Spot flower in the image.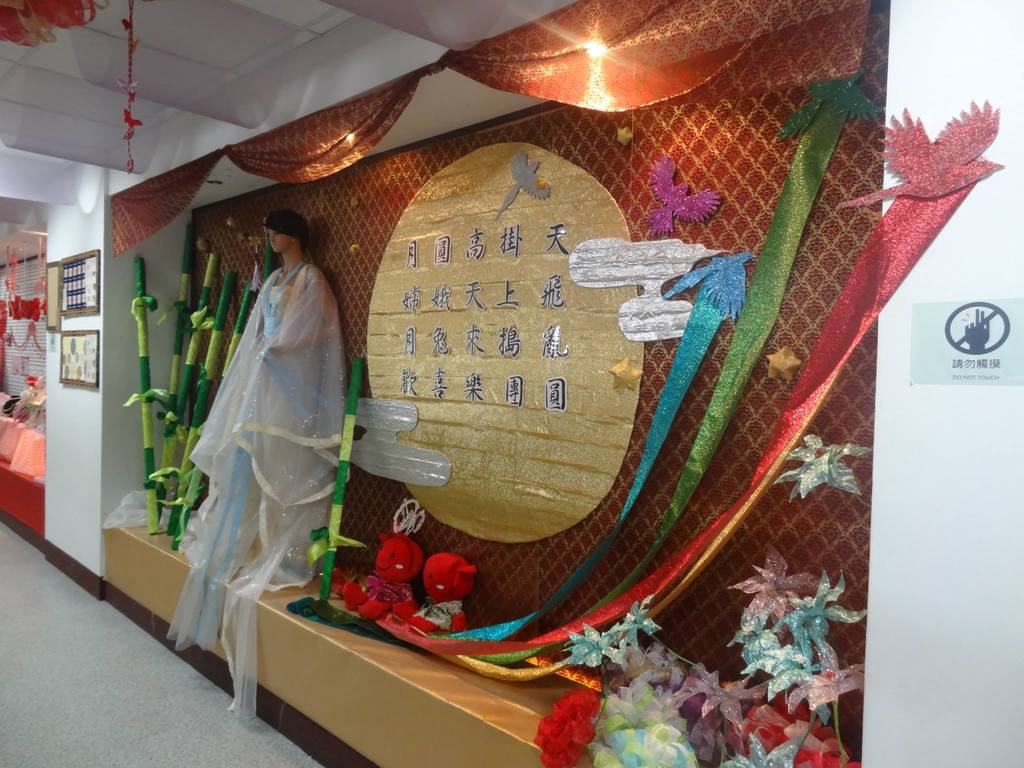
flower found at 654/156/732/221.
